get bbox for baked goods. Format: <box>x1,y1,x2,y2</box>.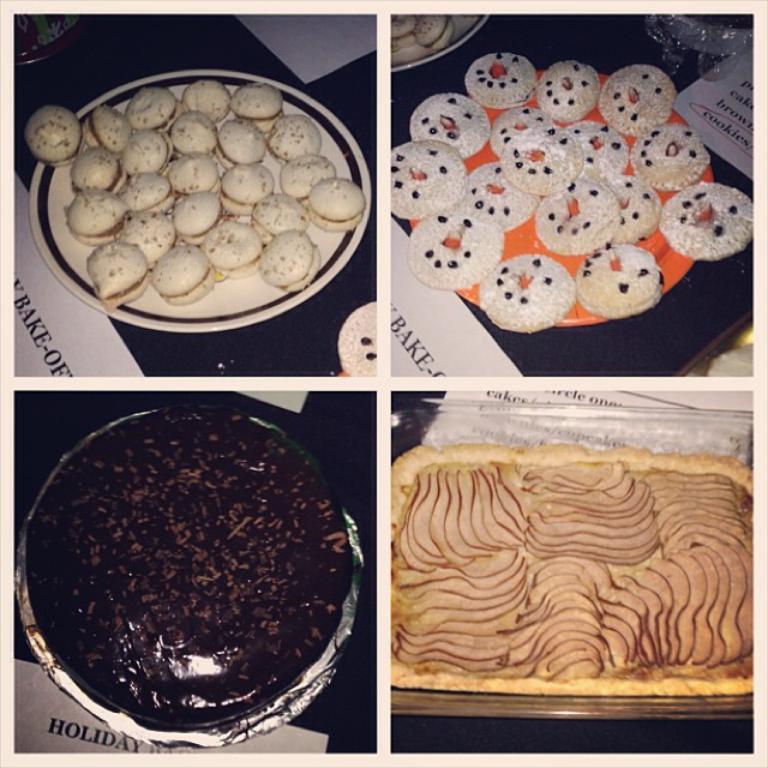
<box>409,205,506,286</box>.
